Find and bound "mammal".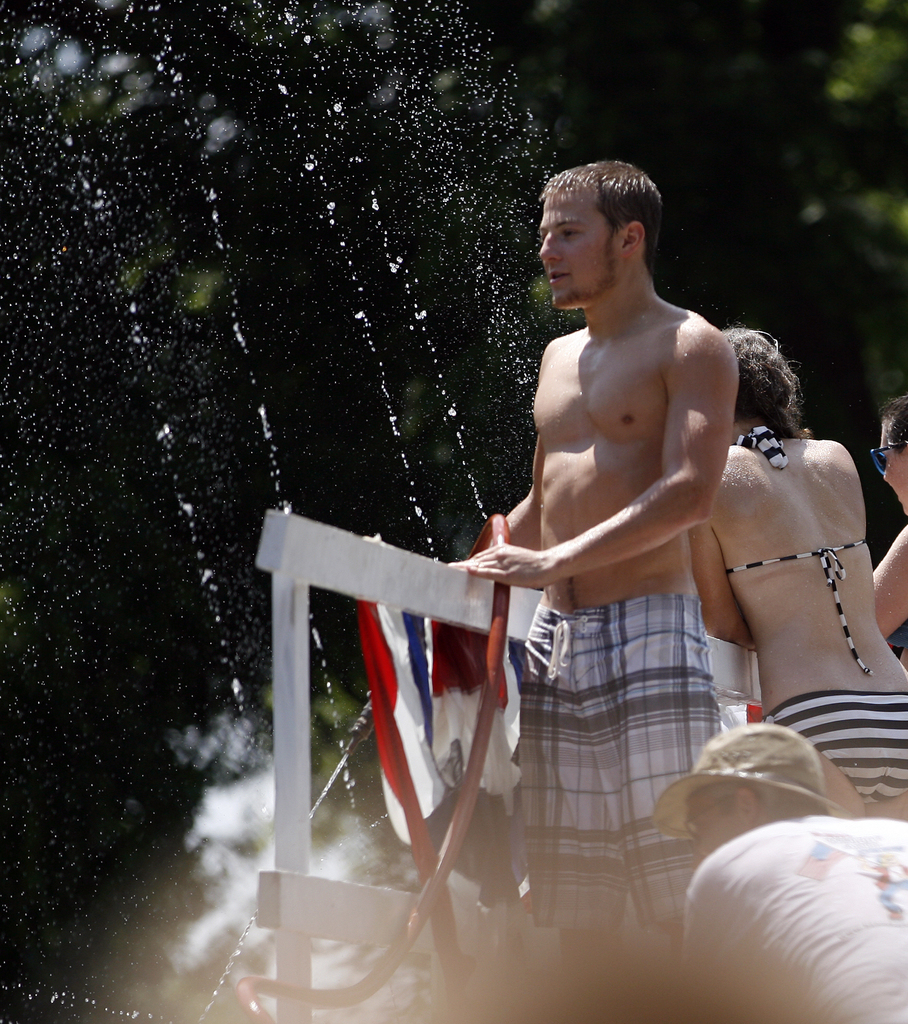
Bound: {"x1": 637, "y1": 720, "x2": 907, "y2": 1023}.
